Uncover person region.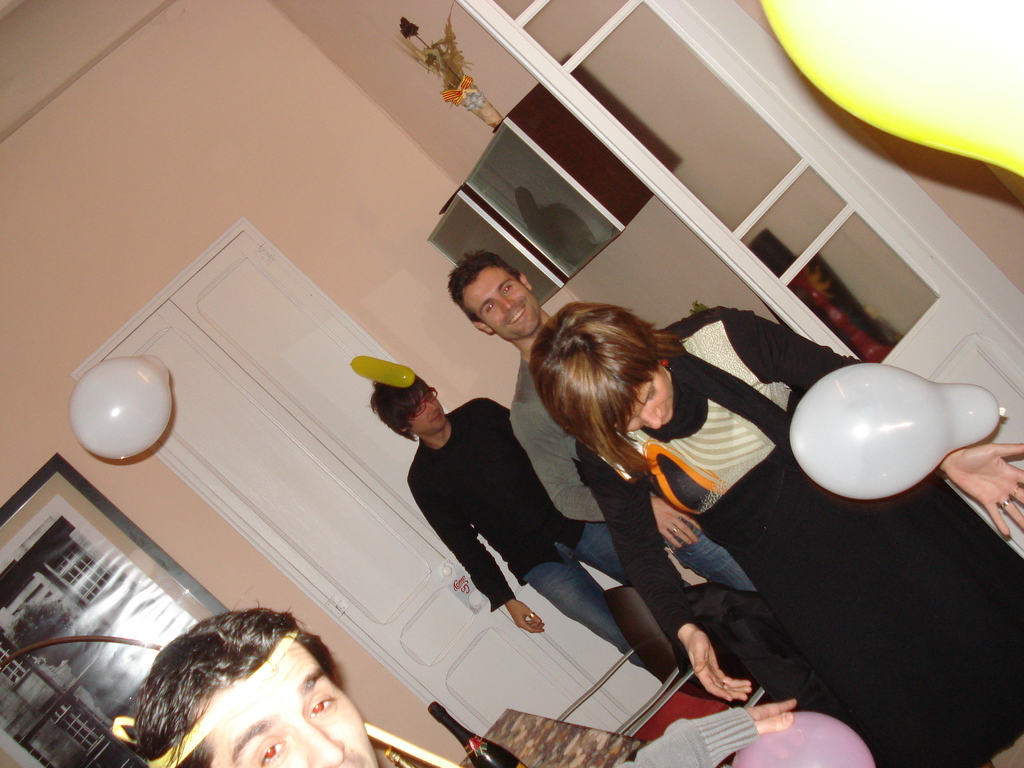
Uncovered: l=367, t=376, r=640, b=669.
